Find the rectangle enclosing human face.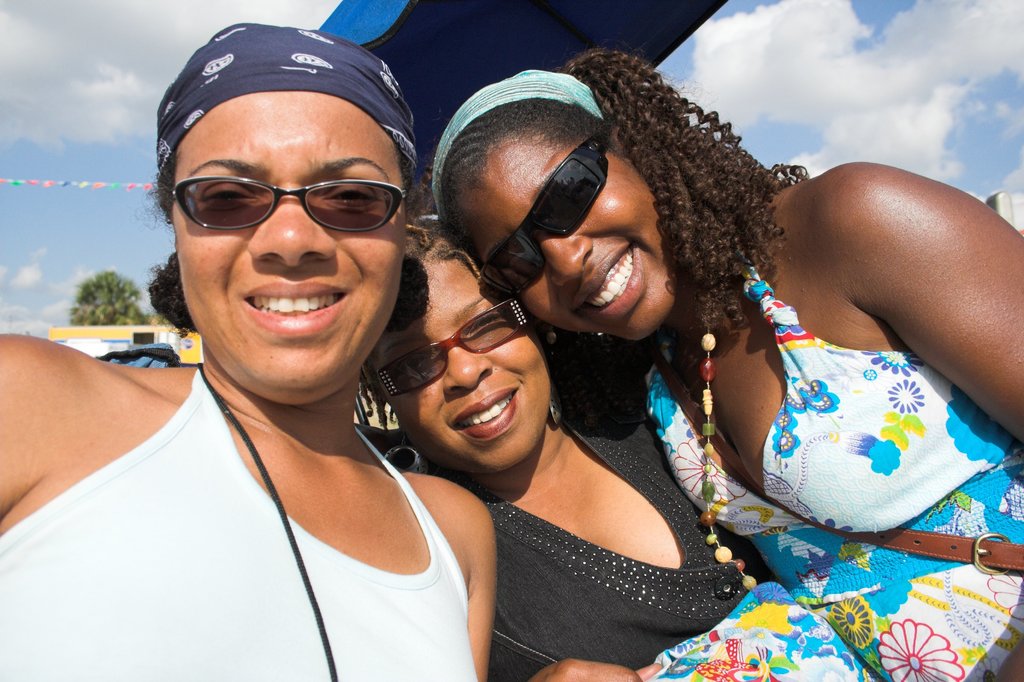
[left=460, top=135, right=657, bottom=340].
